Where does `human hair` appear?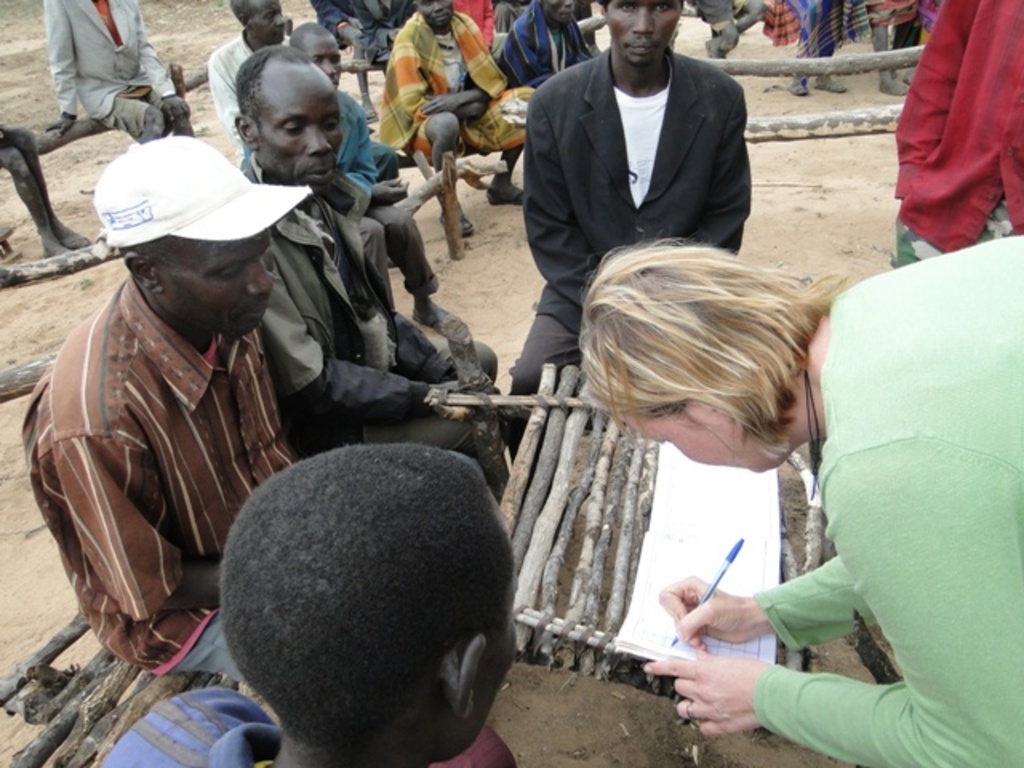
Appears at x1=218, y1=440, x2=515, y2=744.
